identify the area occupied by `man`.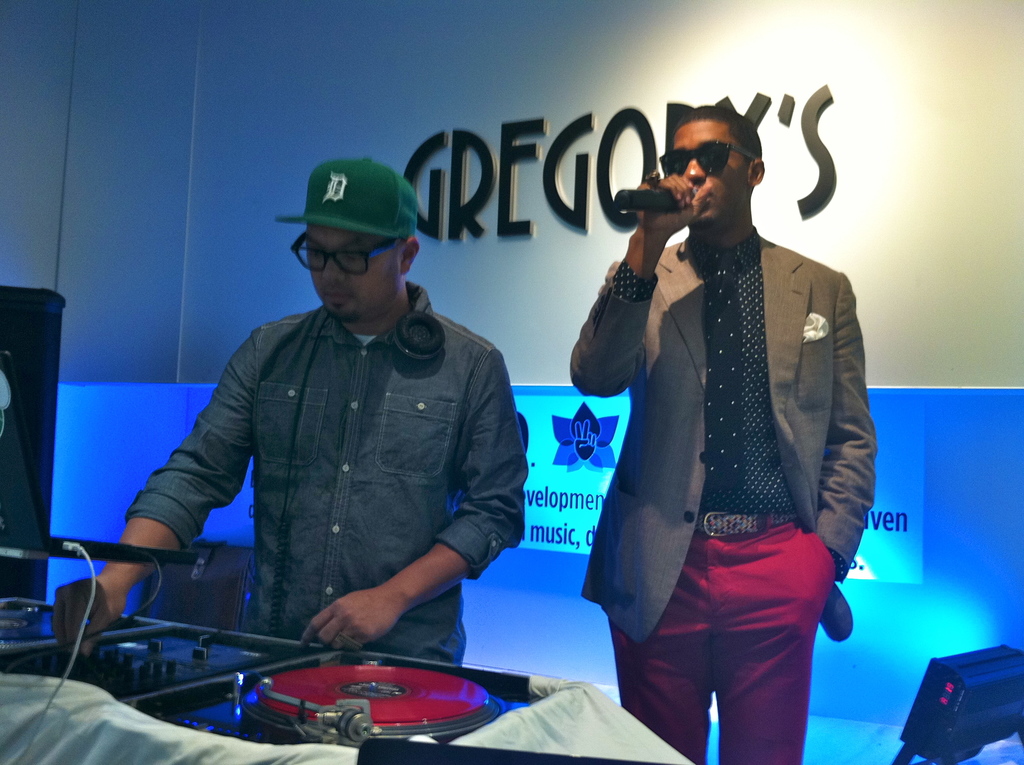
Area: BBox(51, 159, 529, 674).
